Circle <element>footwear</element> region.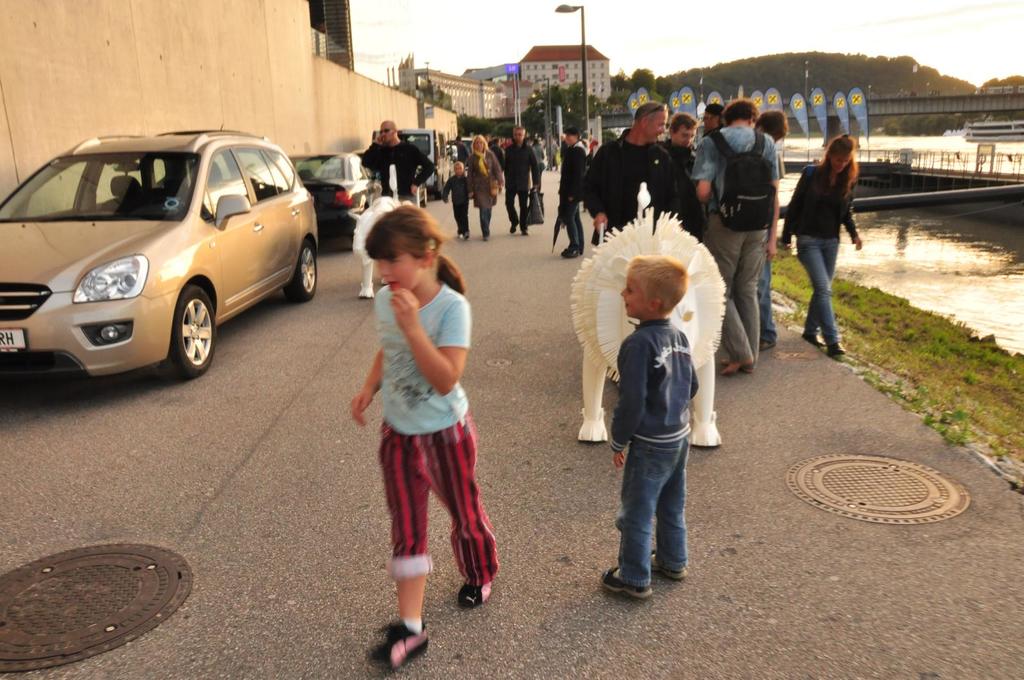
Region: 480, 231, 492, 243.
